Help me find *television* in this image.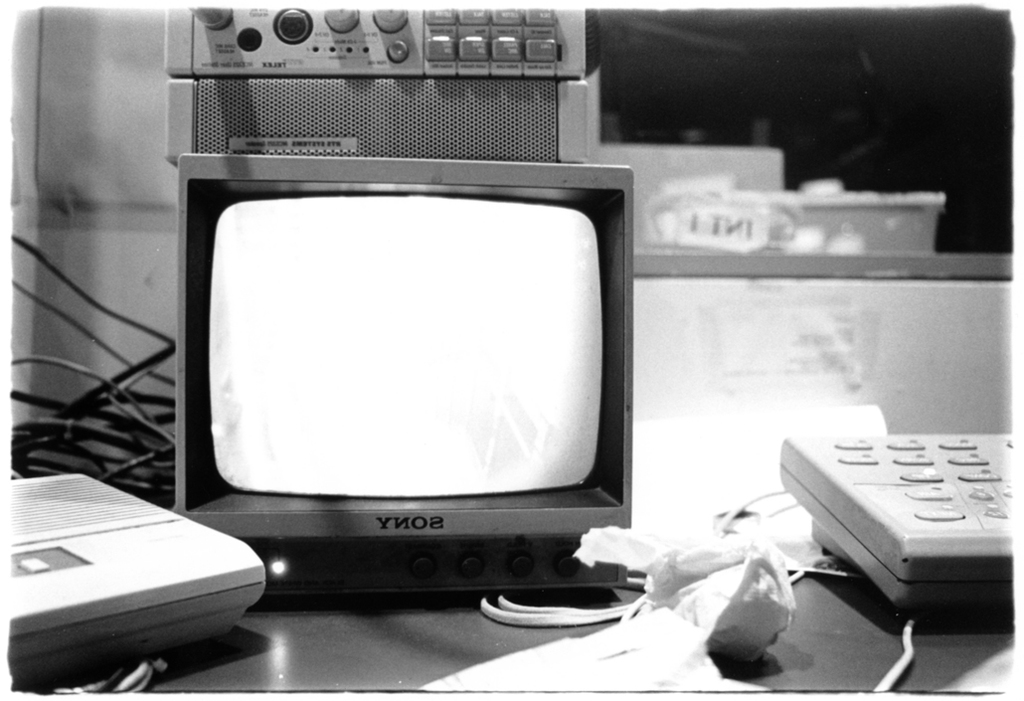
Found it: [178, 154, 635, 612].
